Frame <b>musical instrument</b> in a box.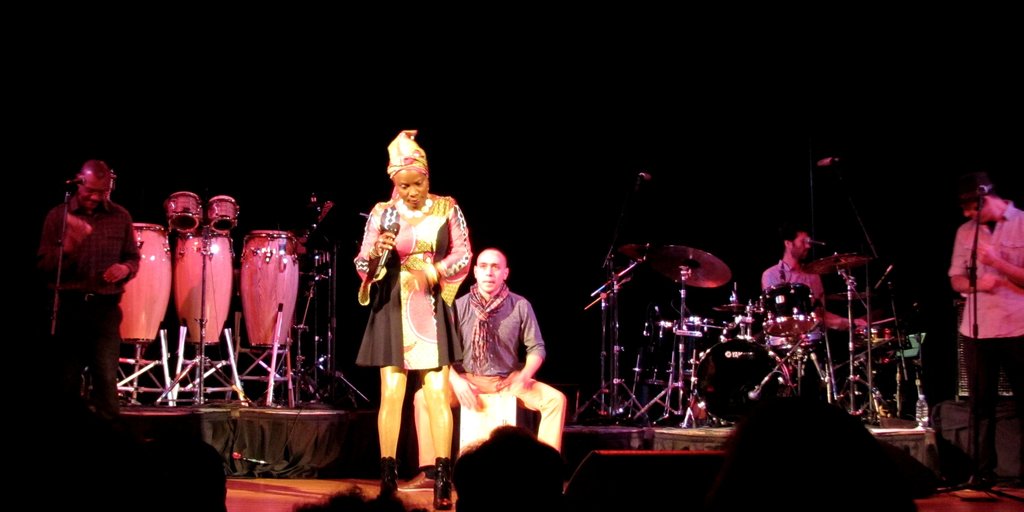
rect(165, 226, 234, 357).
